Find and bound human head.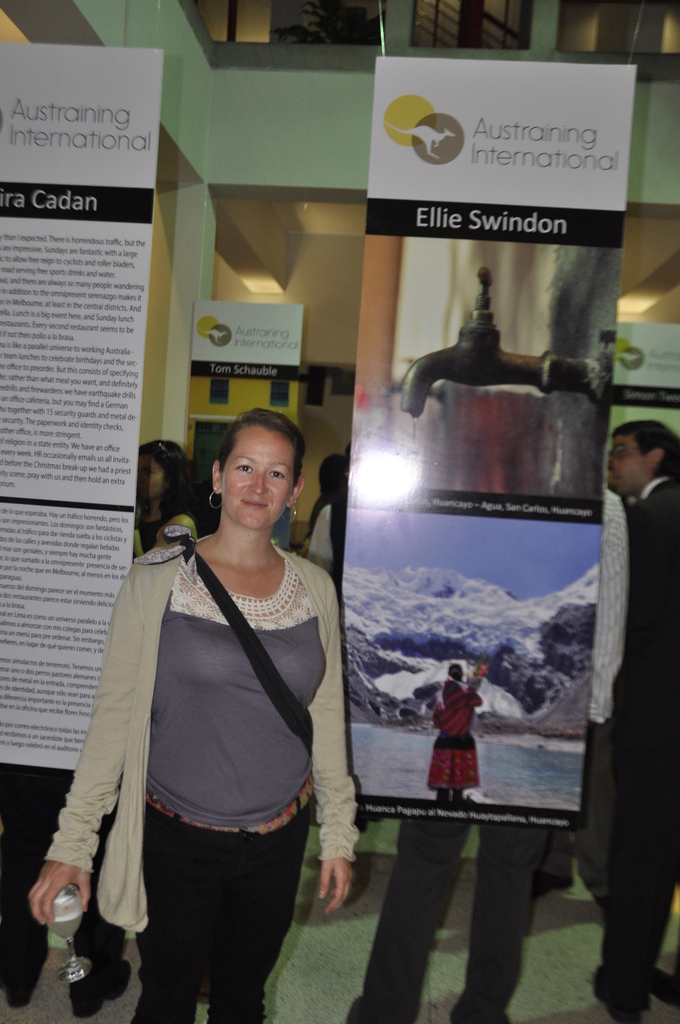
Bound: 605/419/679/498.
